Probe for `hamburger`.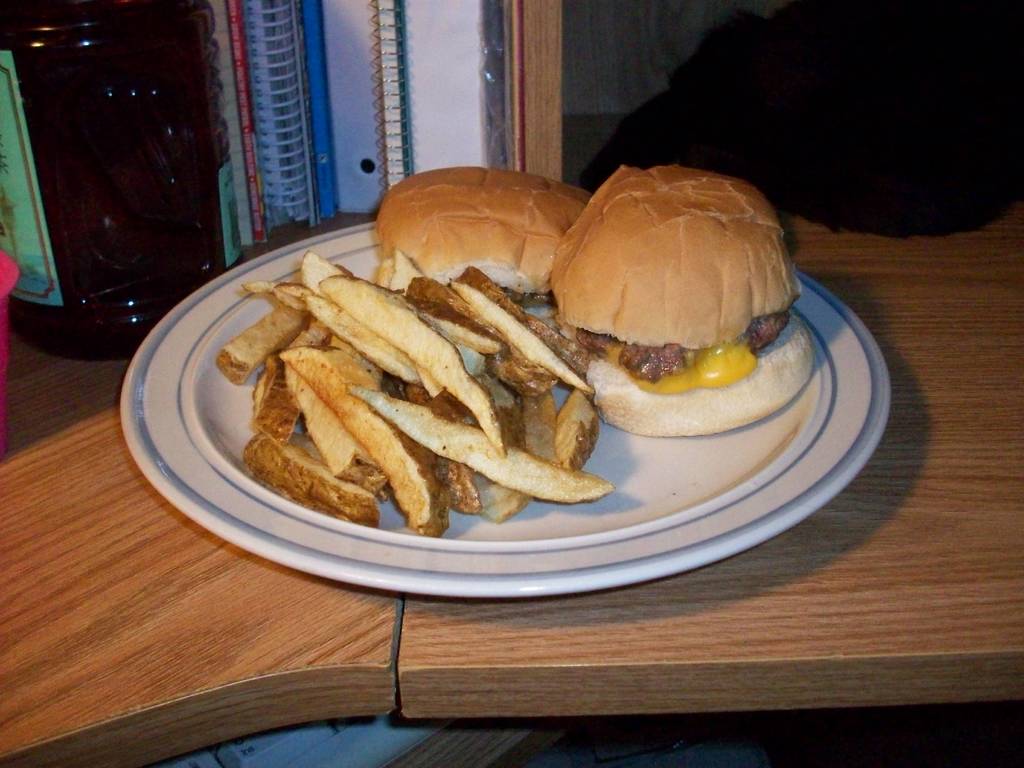
Probe result: {"left": 374, "top": 169, "right": 591, "bottom": 320}.
